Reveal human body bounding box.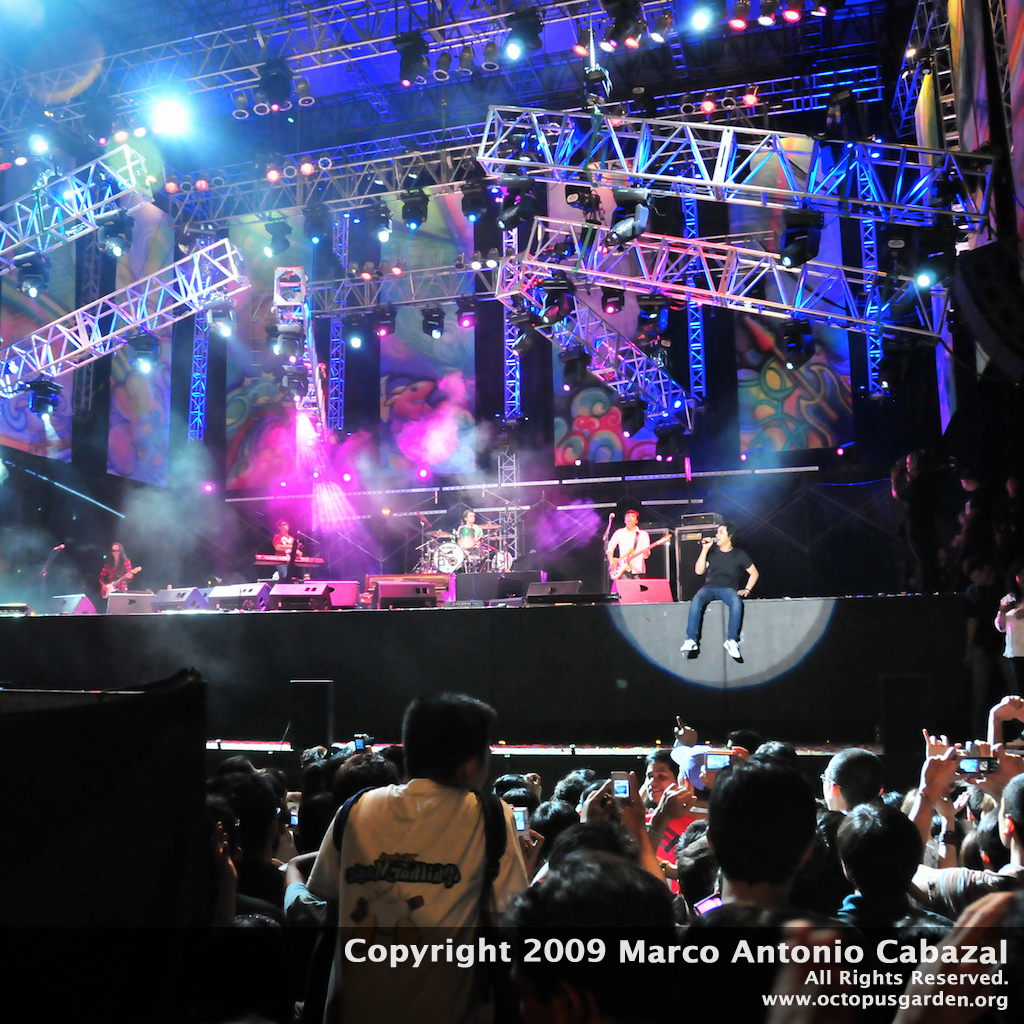
Revealed: 685:523:753:642.
